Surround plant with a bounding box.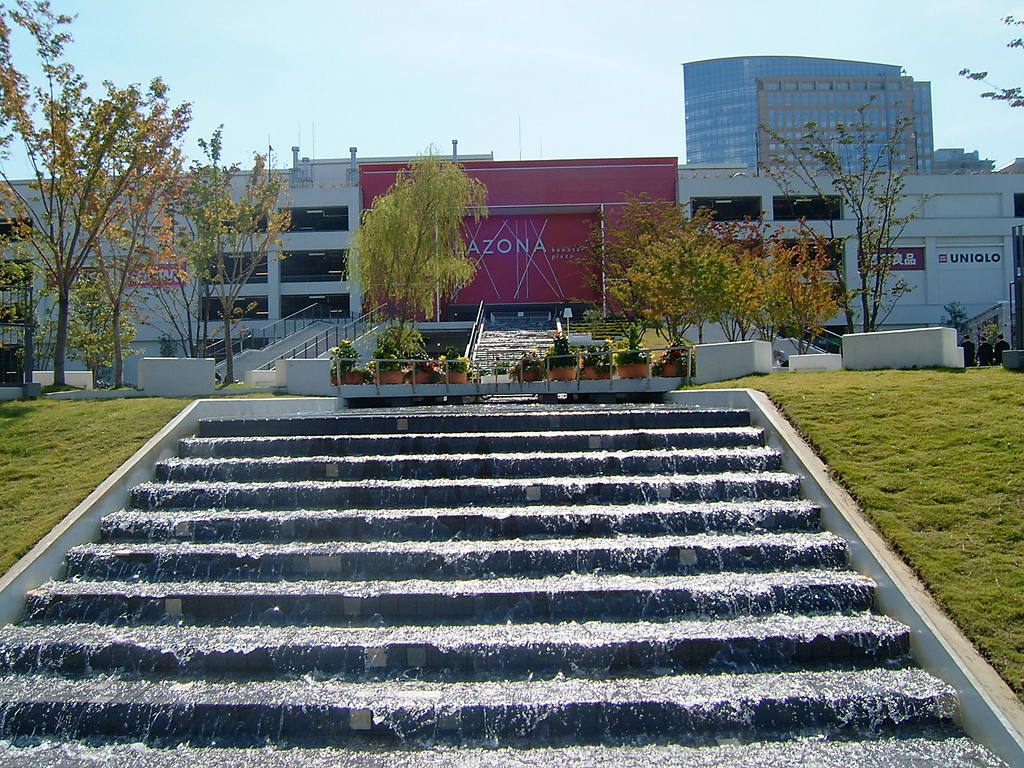
crop(941, 294, 973, 332).
